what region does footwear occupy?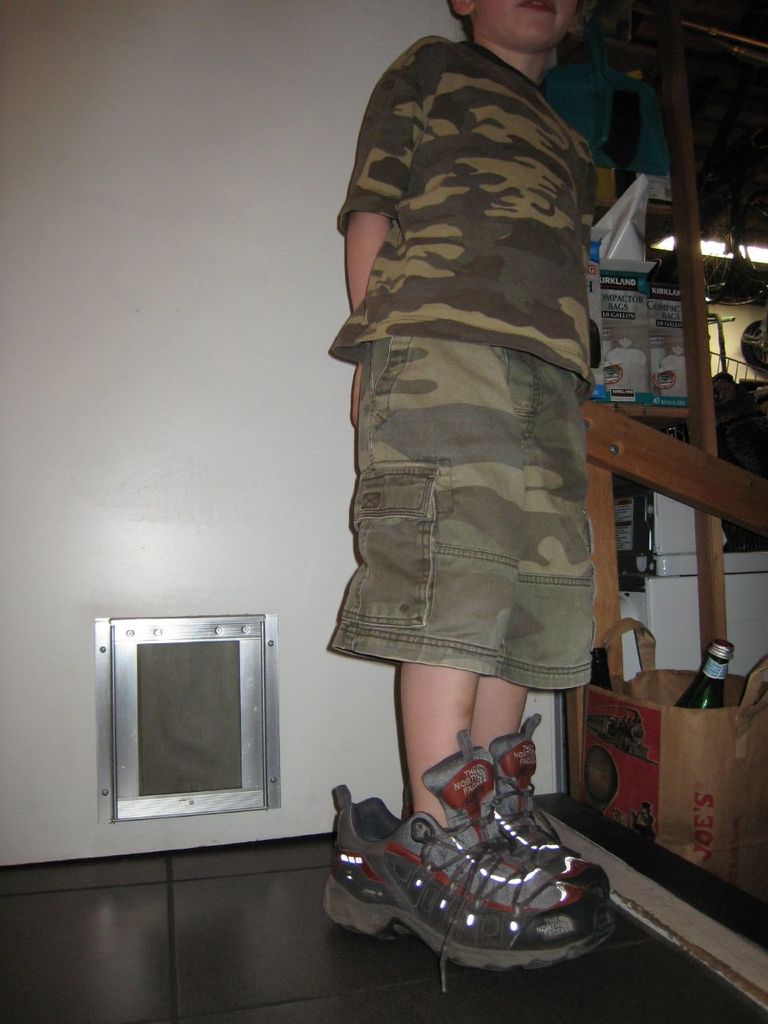
484/707/614/906.
